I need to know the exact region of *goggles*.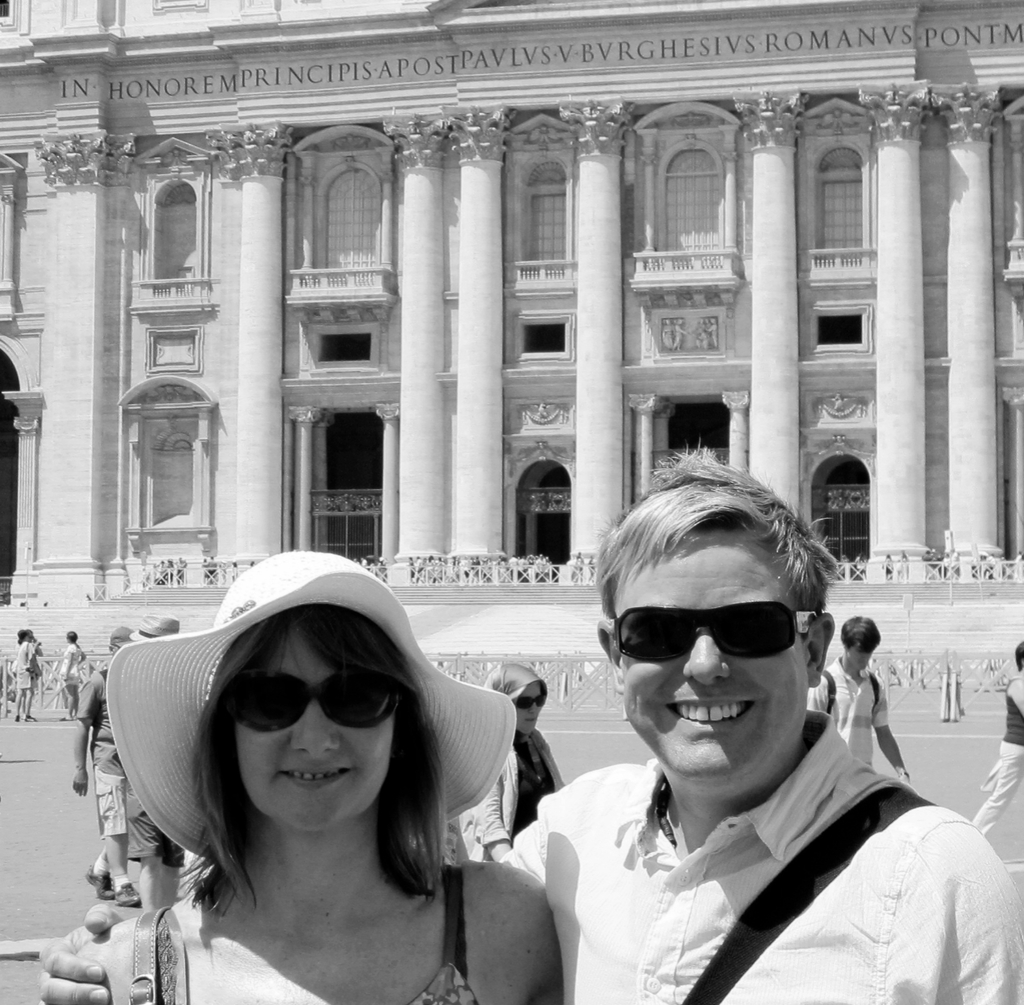
Region: bbox=[223, 661, 409, 732].
